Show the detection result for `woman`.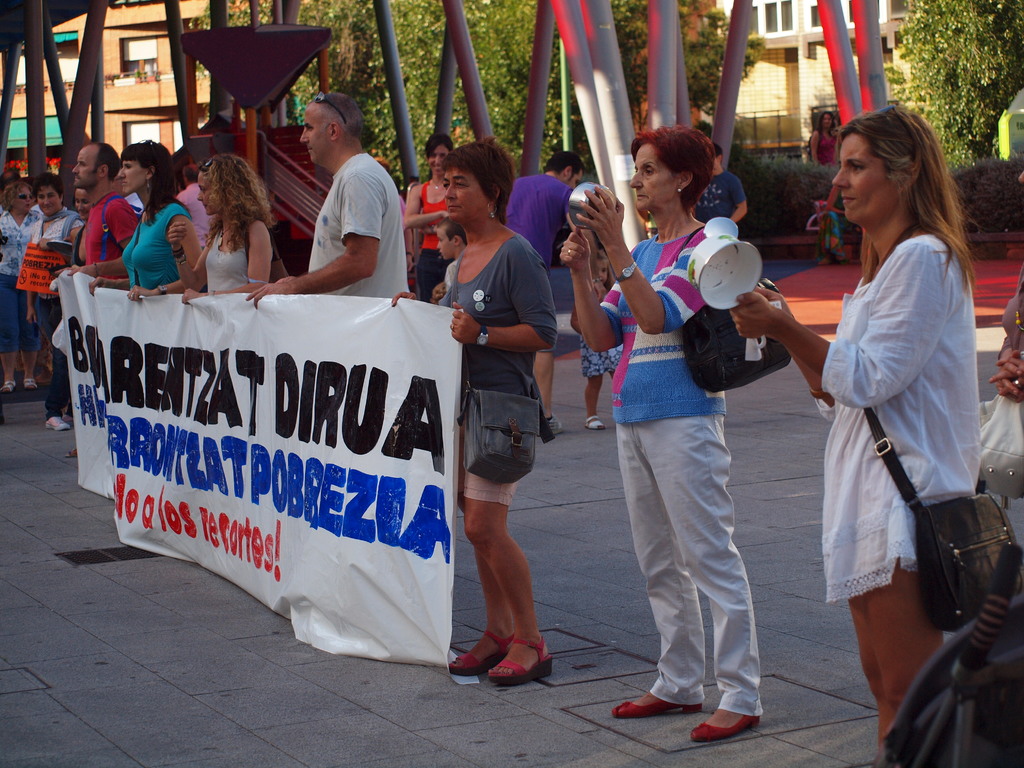
pyautogui.locateOnScreen(83, 141, 221, 302).
